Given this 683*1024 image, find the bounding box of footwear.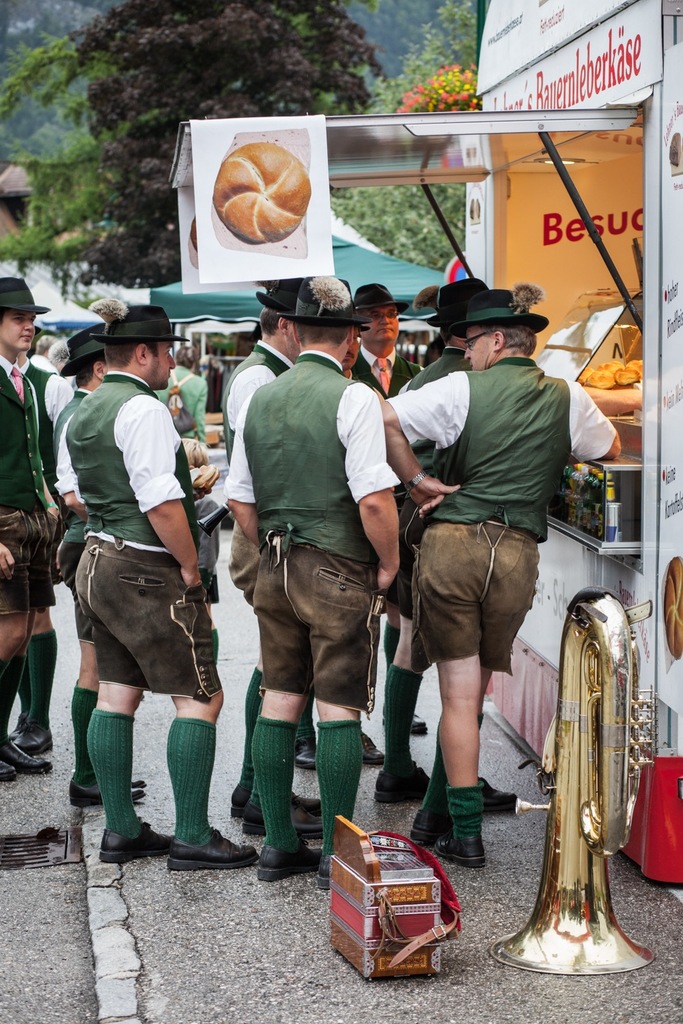
x1=408 y1=811 x2=456 y2=851.
